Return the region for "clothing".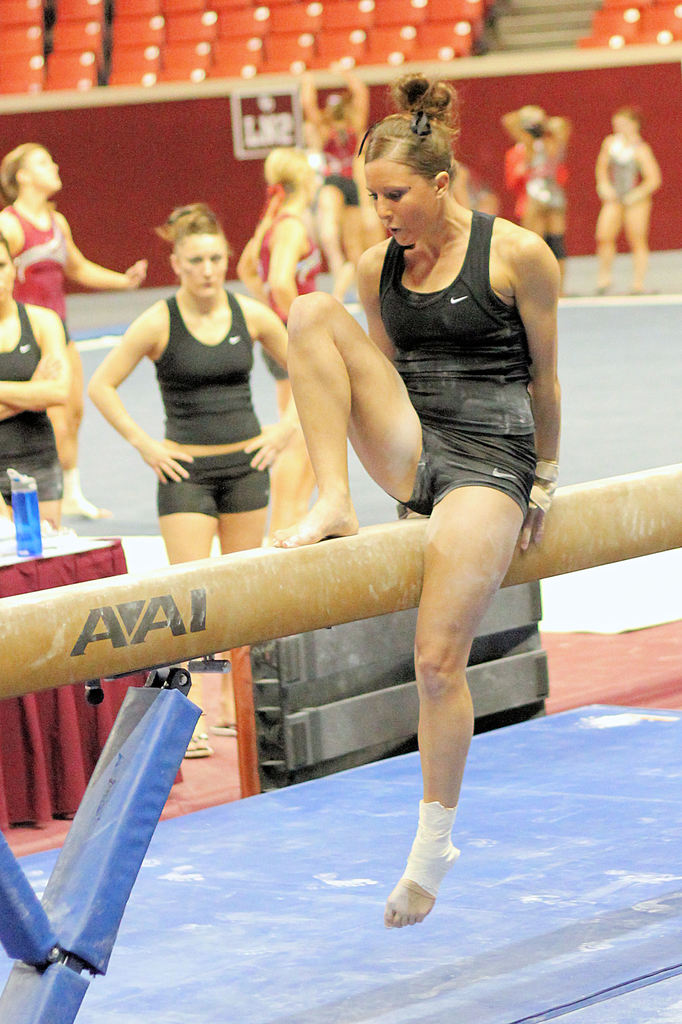
(x1=159, y1=300, x2=266, y2=512).
